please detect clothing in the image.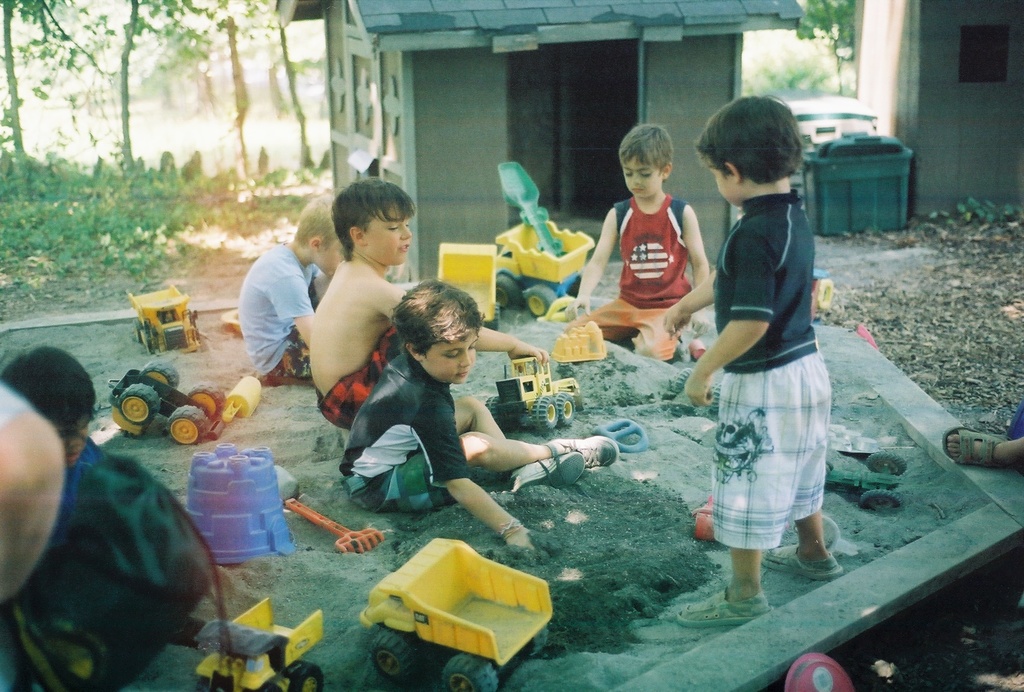
[11,428,221,691].
